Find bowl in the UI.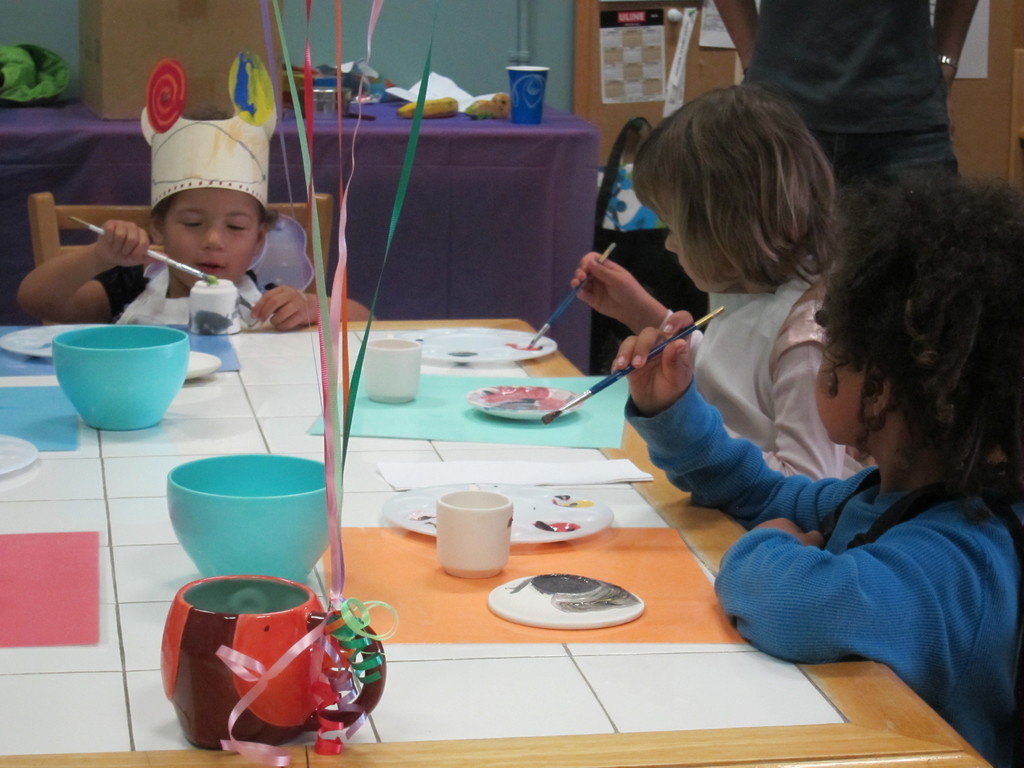
UI element at locate(163, 454, 327, 586).
